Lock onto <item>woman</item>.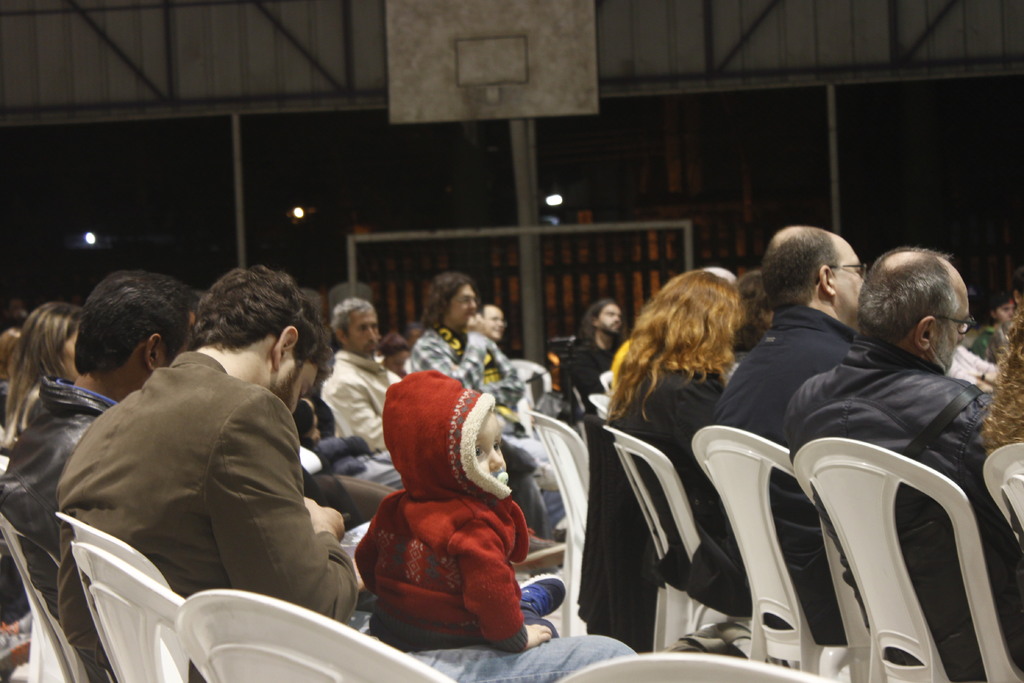
Locked: <region>0, 299, 108, 459</region>.
